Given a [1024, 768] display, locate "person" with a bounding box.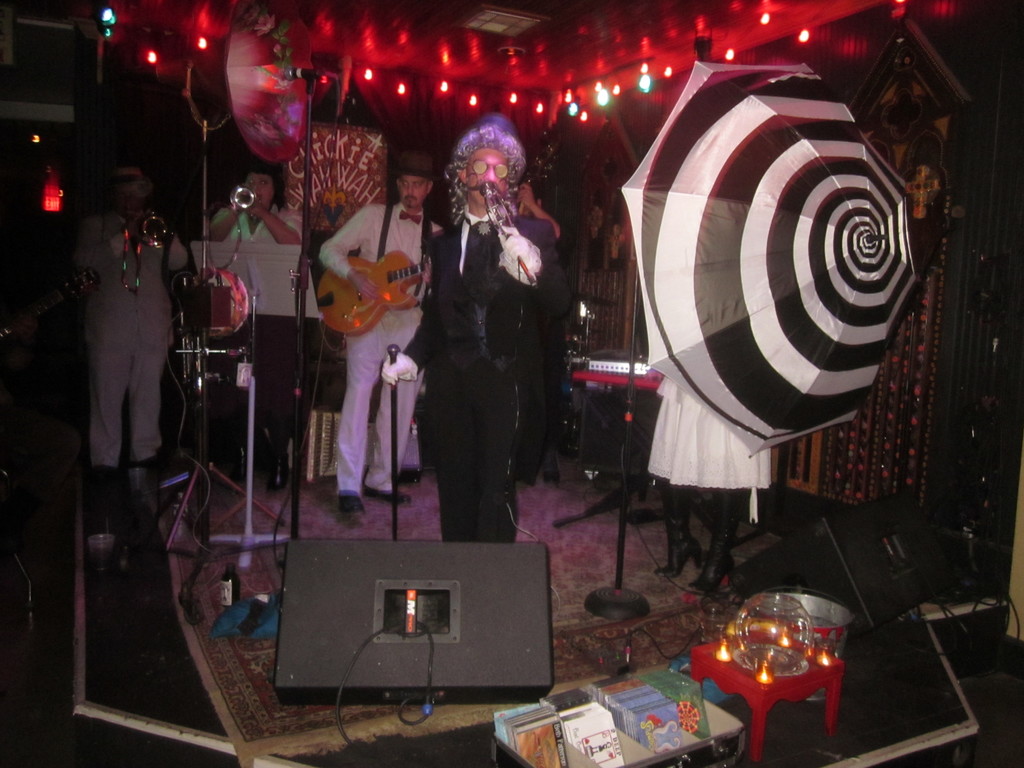
Located: select_region(642, 374, 780, 596).
